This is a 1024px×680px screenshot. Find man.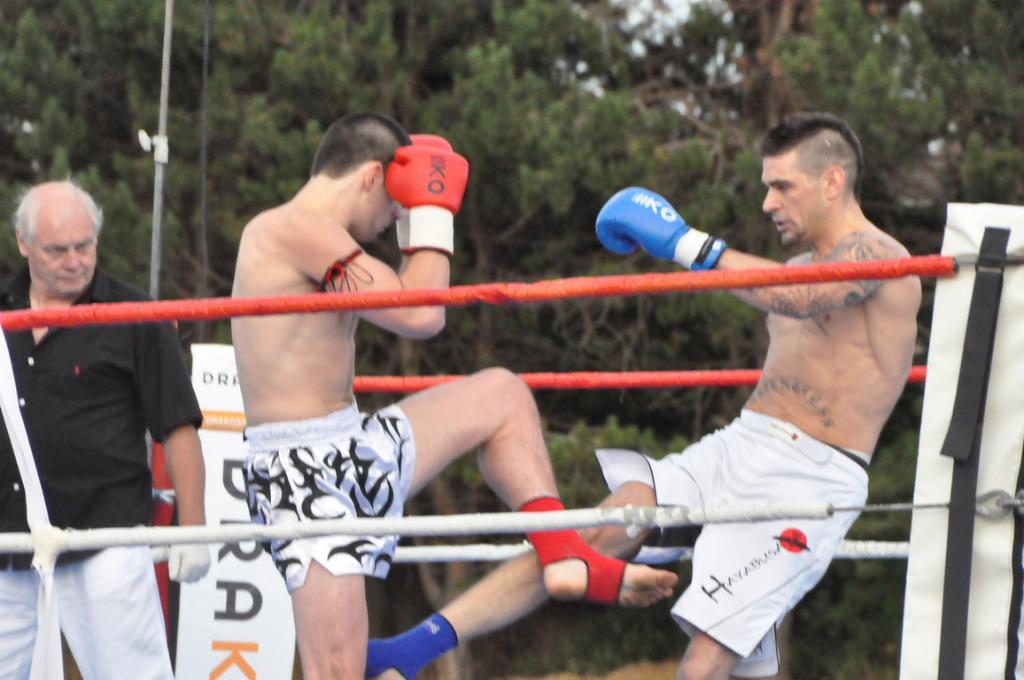
Bounding box: l=368, t=111, r=922, b=679.
